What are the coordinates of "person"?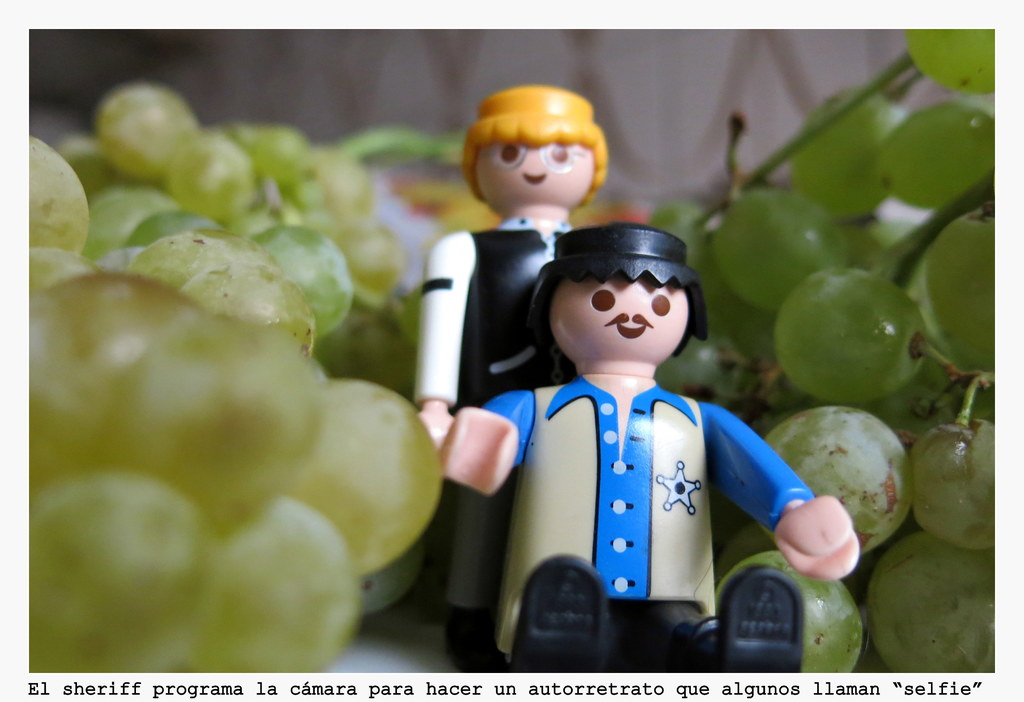
bbox=(410, 88, 580, 673).
